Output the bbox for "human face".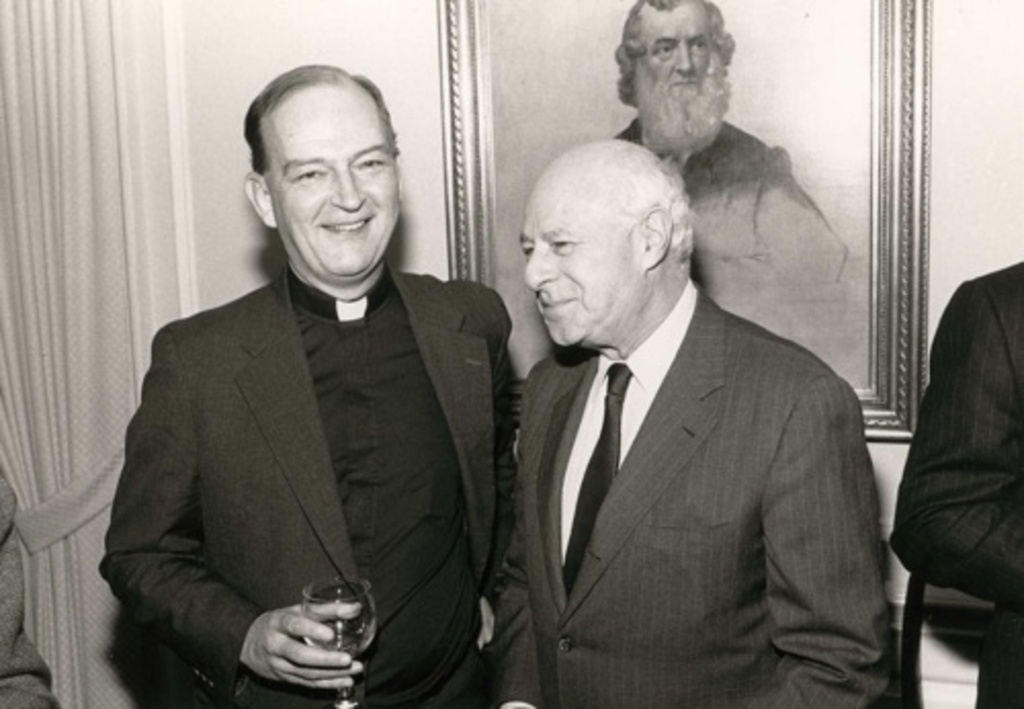
left=272, top=111, right=395, bottom=279.
